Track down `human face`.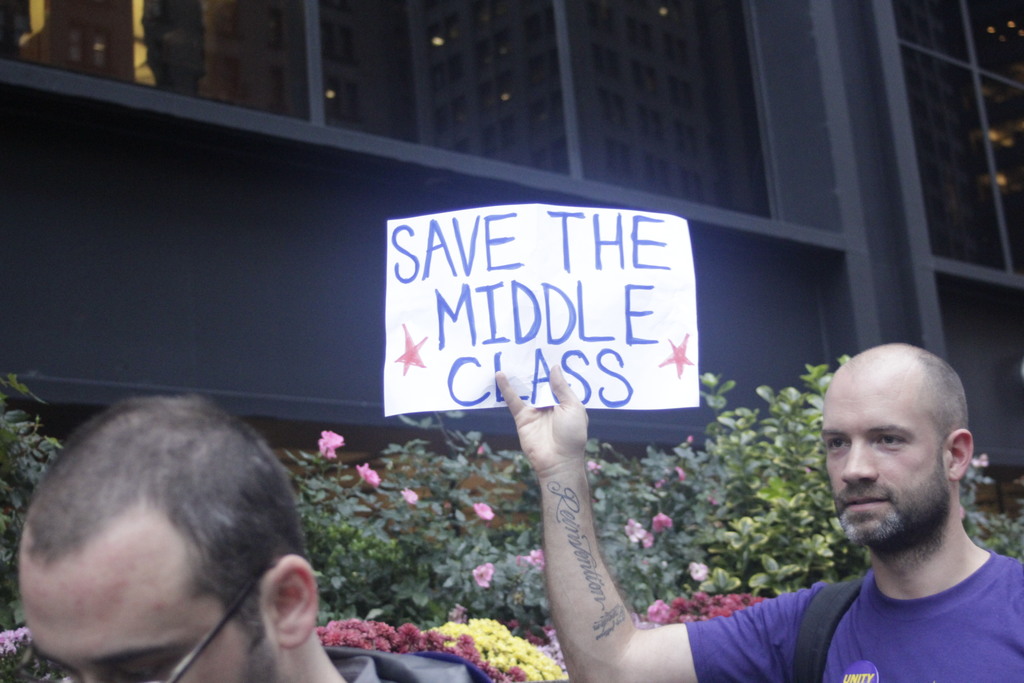
Tracked to rect(25, 532, 278, 682).
